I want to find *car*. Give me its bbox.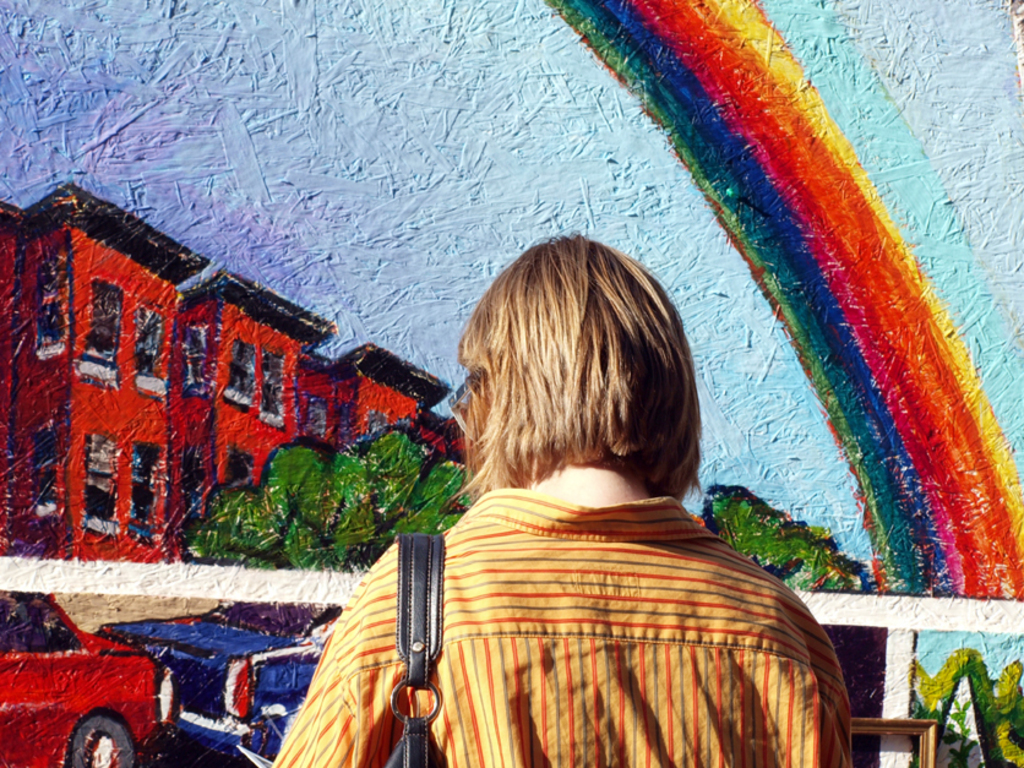
Rect(236, 686, 310, 767).
